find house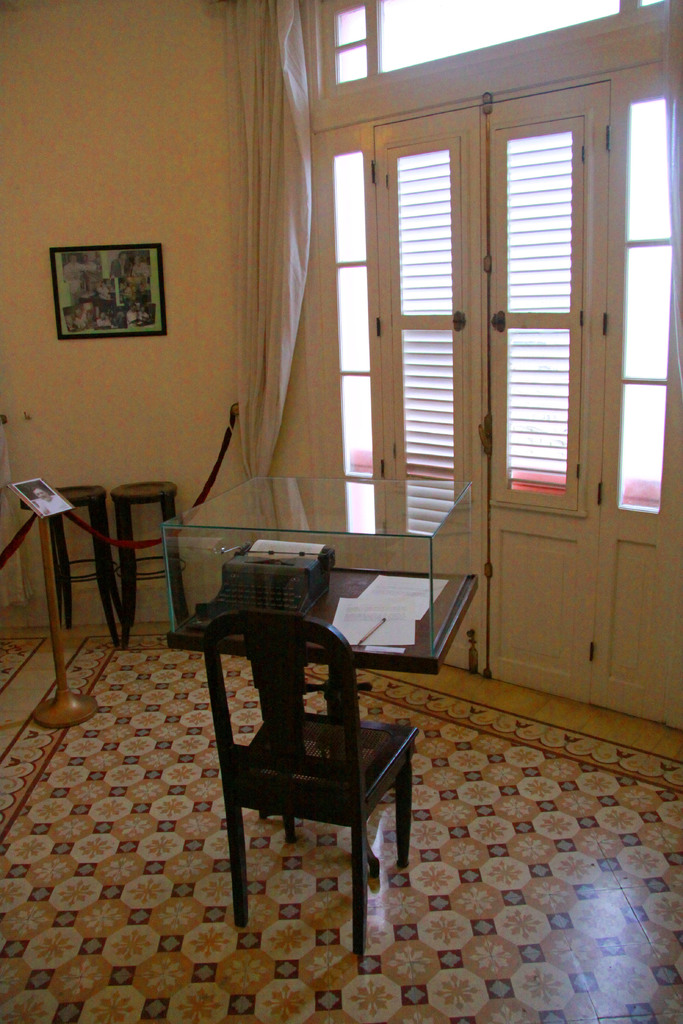
BBox(0, 0, 682, 1023)
